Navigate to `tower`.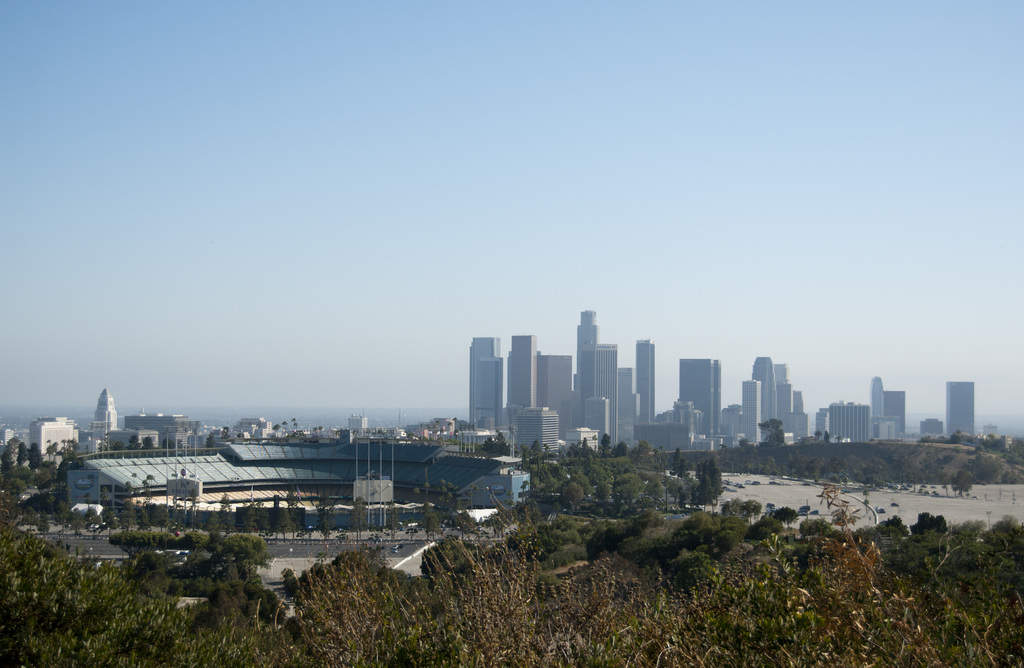
Navigation target: 467, 338, 496, 426.
